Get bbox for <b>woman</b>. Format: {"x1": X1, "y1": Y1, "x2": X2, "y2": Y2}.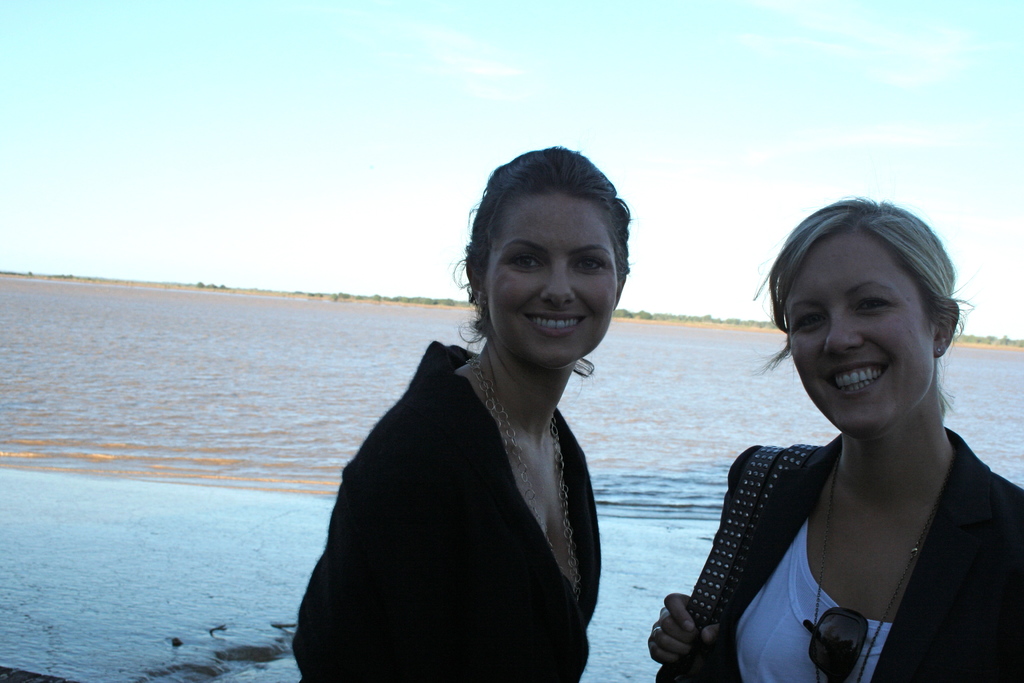
{"x1": 300, "y1": 178, "x2": 648, "y2": 682}.
